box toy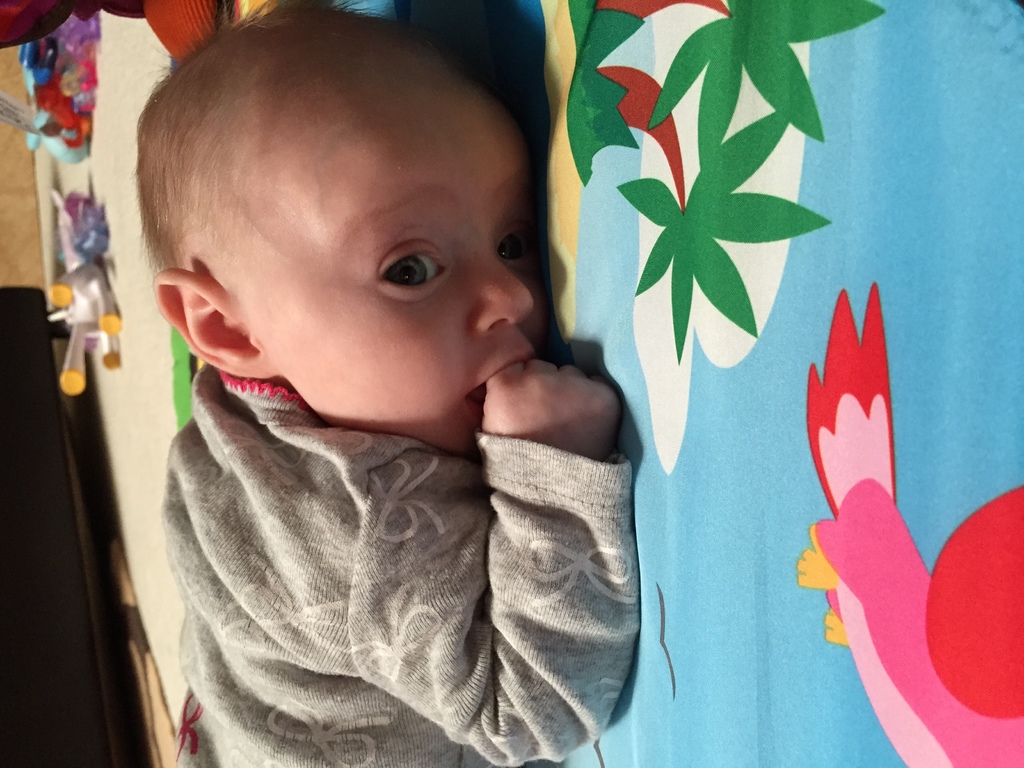
detection(27, 195, 136, 400)
